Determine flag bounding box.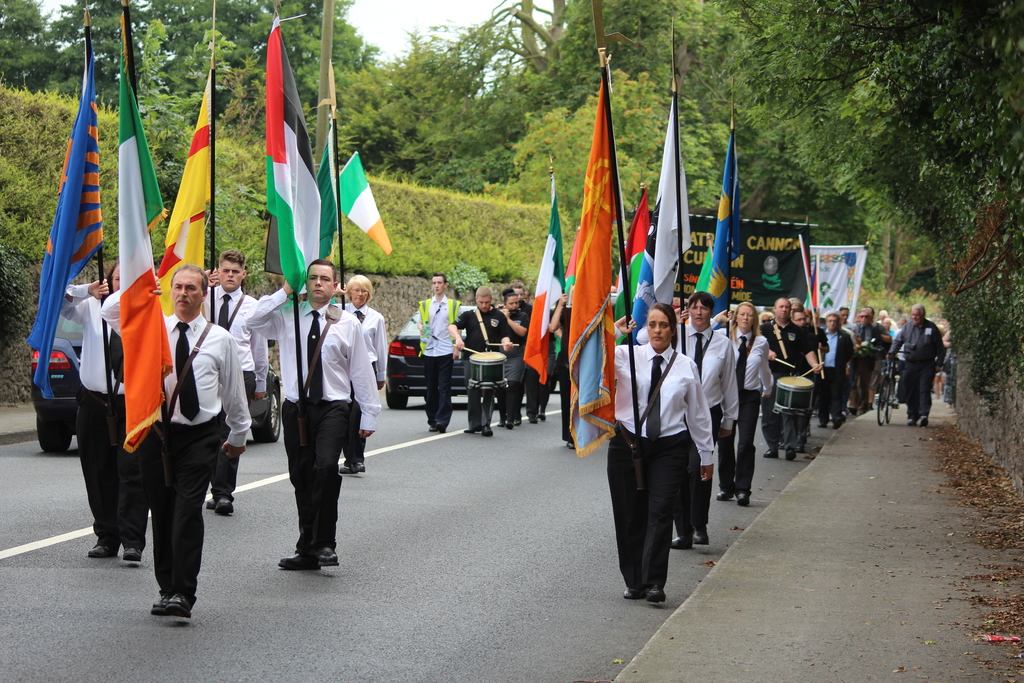
Determined: <region>522, 179, 566, 387</region>.
